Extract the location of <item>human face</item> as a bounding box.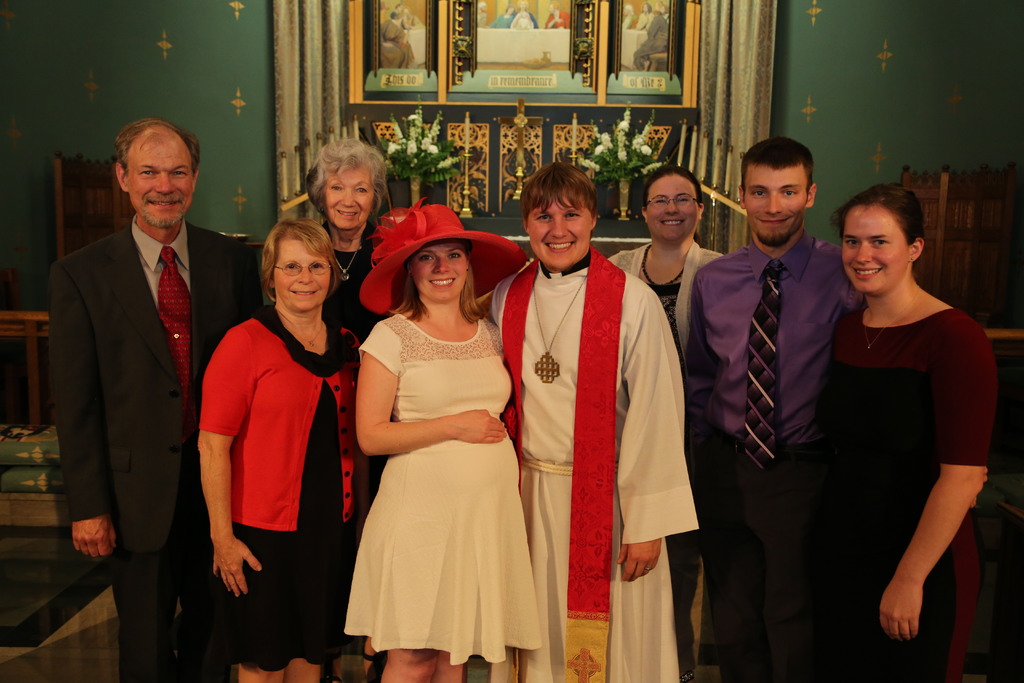
[643,168,703,239].
